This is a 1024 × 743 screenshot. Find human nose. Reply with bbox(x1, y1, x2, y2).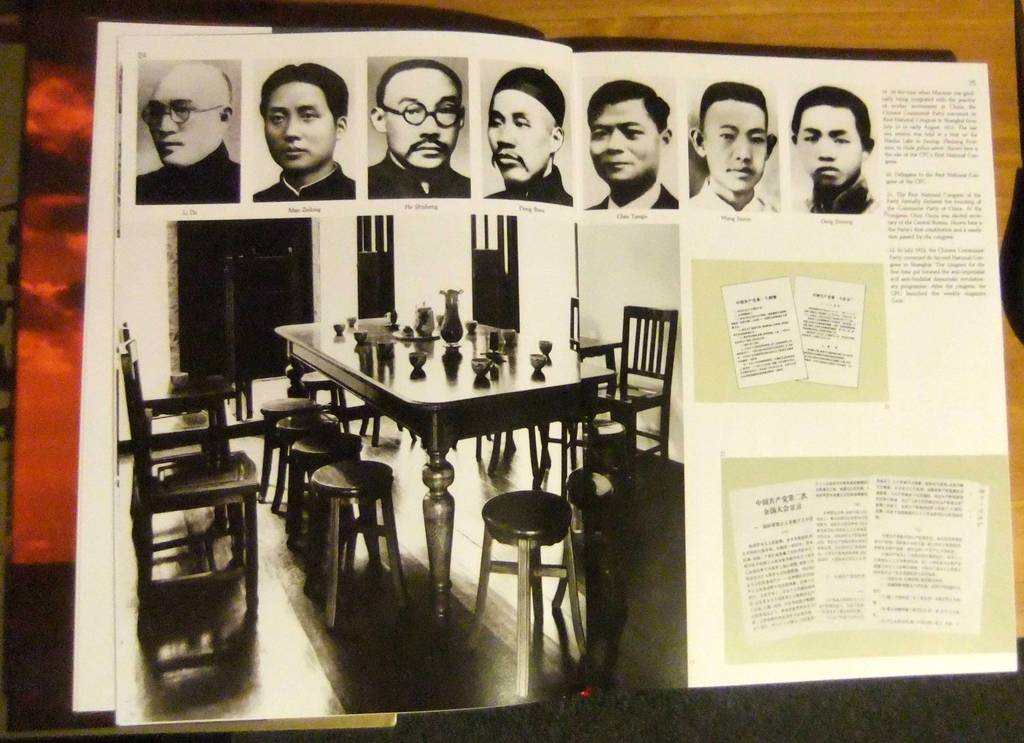
bbox(733, 136, 750, 160).
